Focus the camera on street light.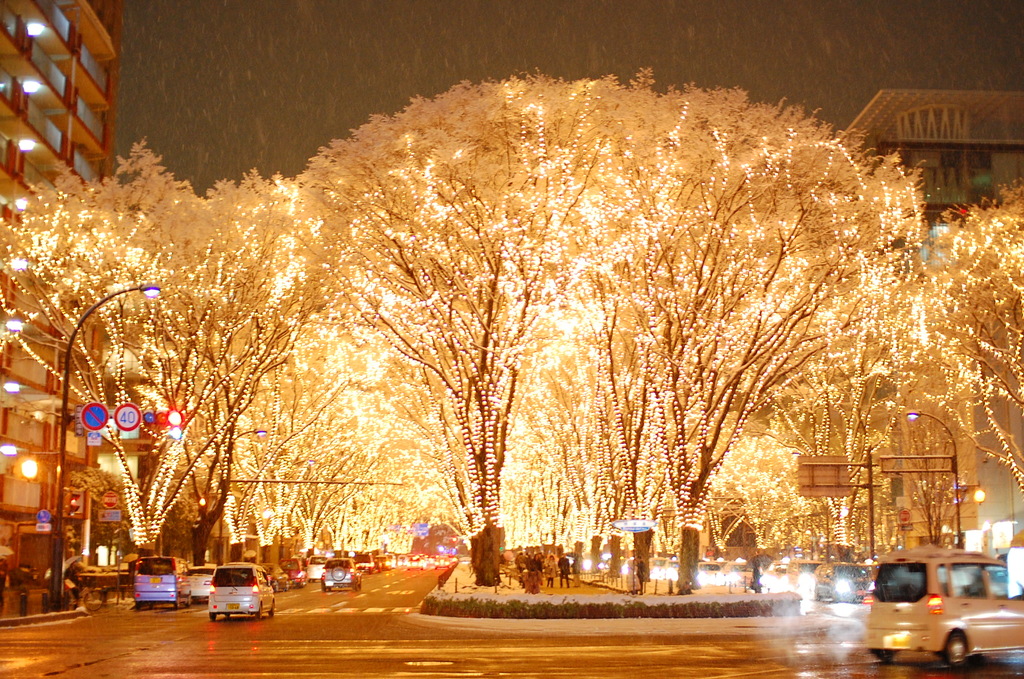
Focus region: pyautogui.locateOnScreen(216, 430, 271, 569).
